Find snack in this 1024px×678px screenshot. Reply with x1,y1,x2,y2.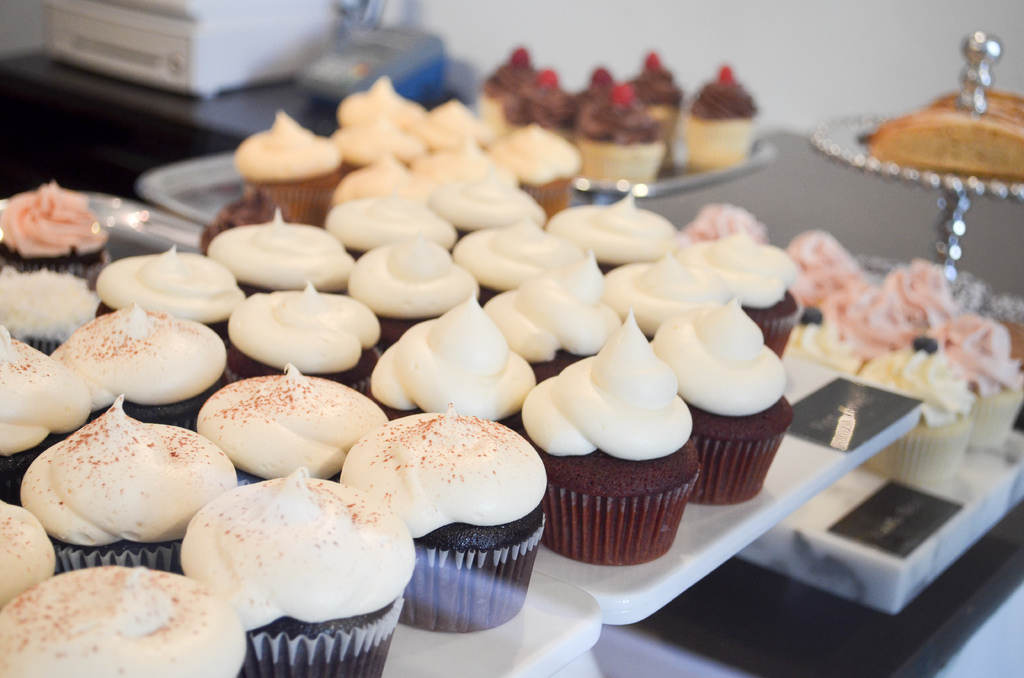
183,465,422,677.
